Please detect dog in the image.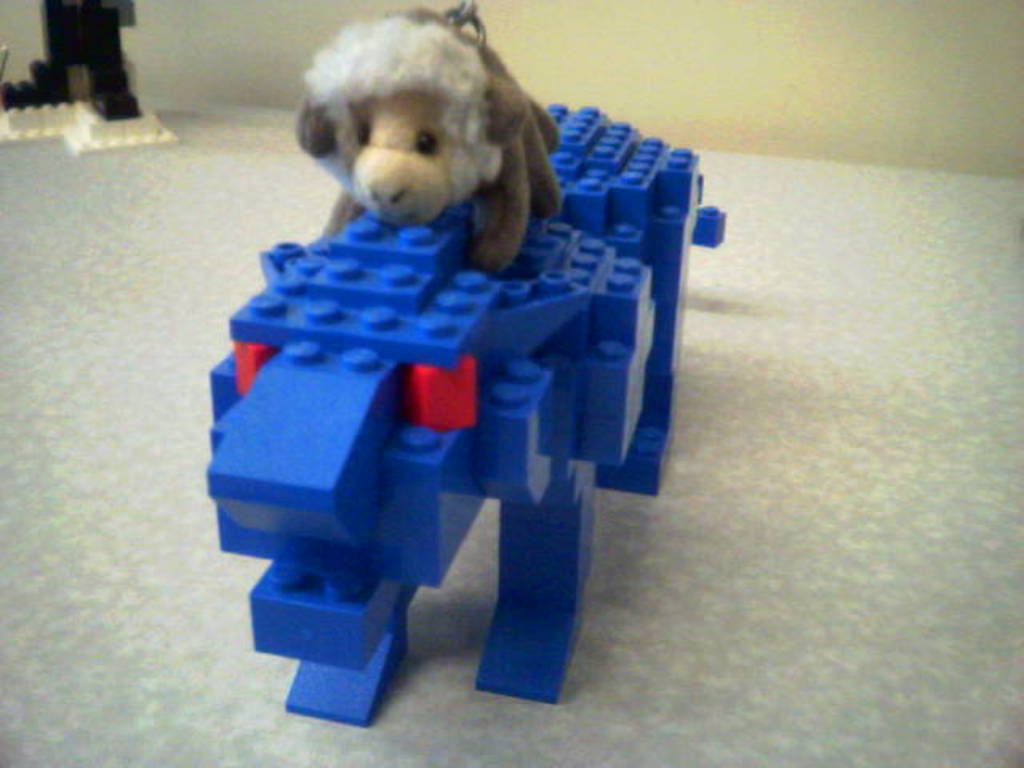
box=[293, 8, 555, 237].
